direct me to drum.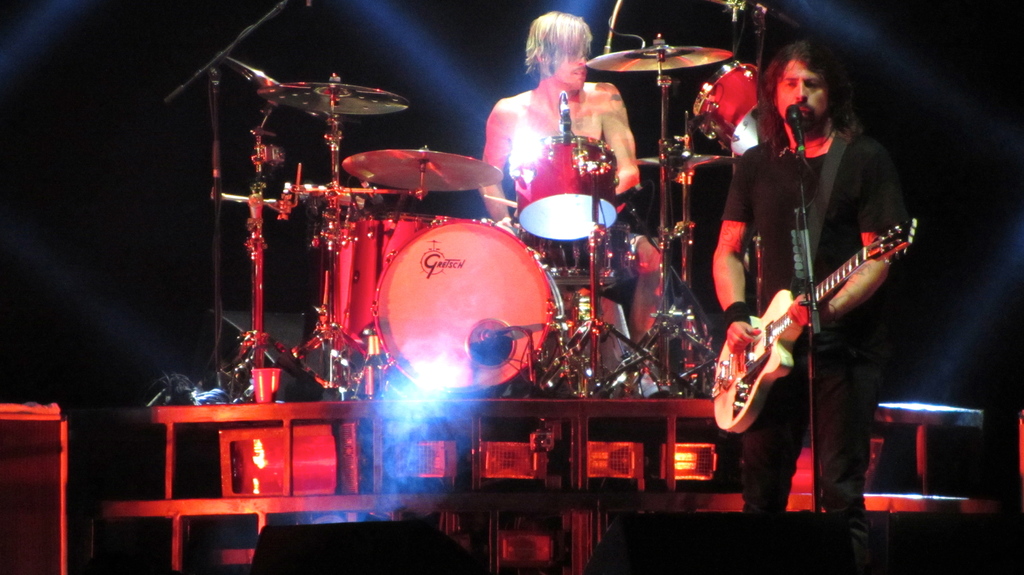
Direction: select_region(519, 222, 638, 285).
